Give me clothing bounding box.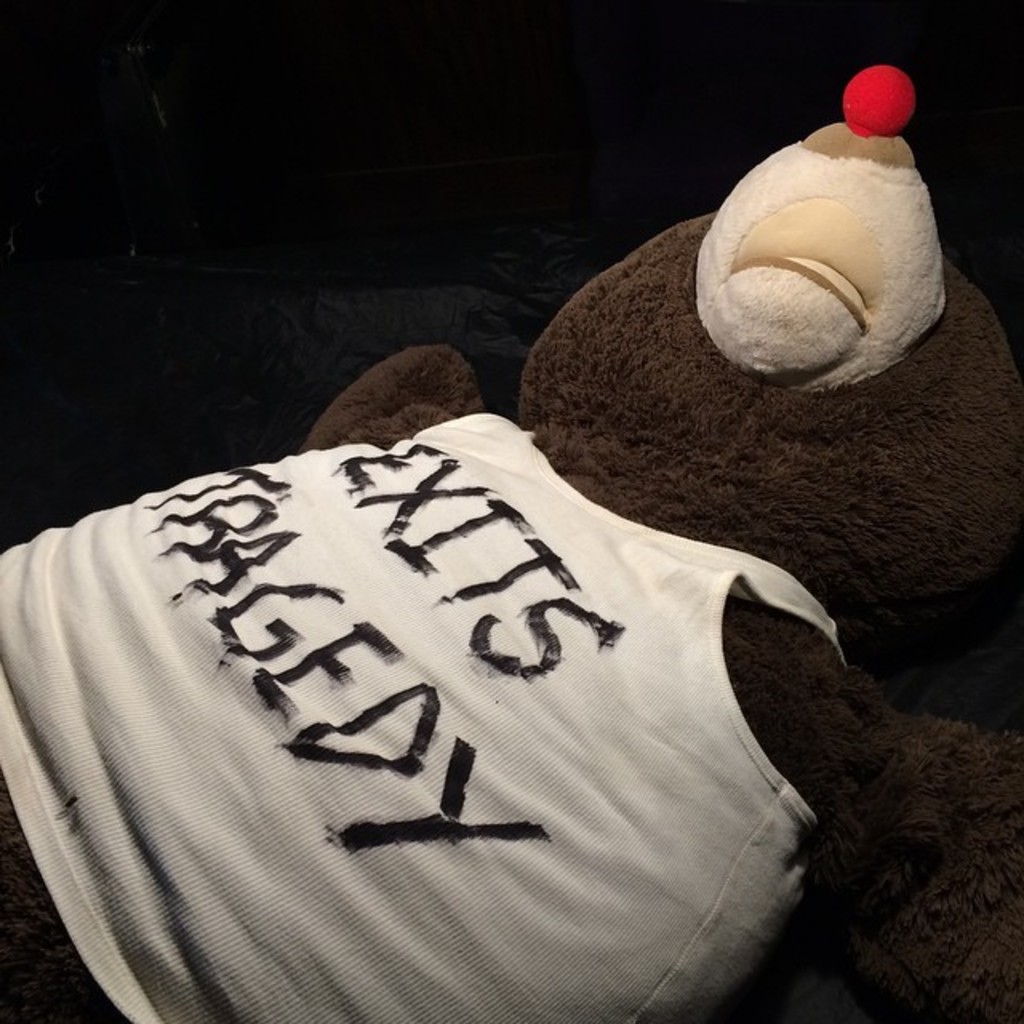
[left=0, top=416, right=912, bottom=1014].
